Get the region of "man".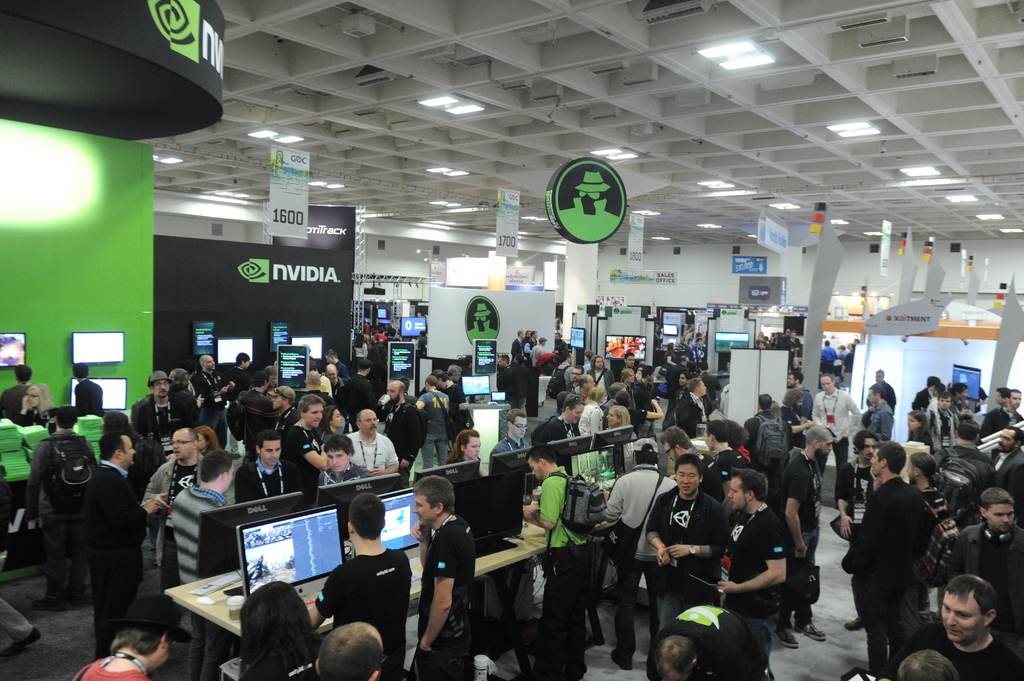
(left=154, top=445, right=243, bottom=583).
